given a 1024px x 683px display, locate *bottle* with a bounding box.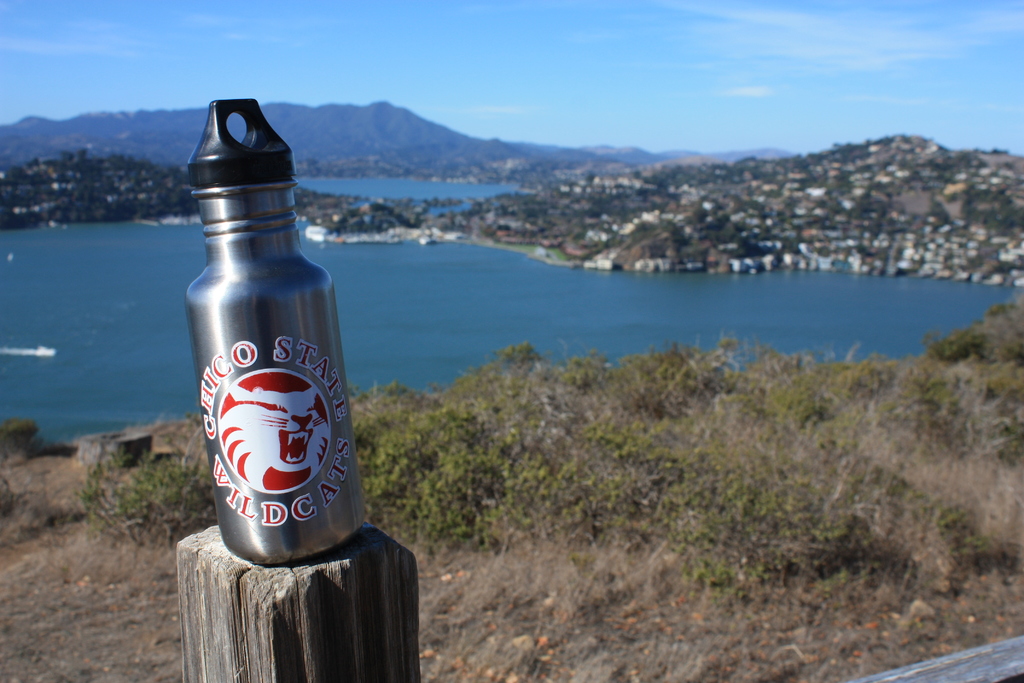
Located: box=[177, 102, 368, 595].
